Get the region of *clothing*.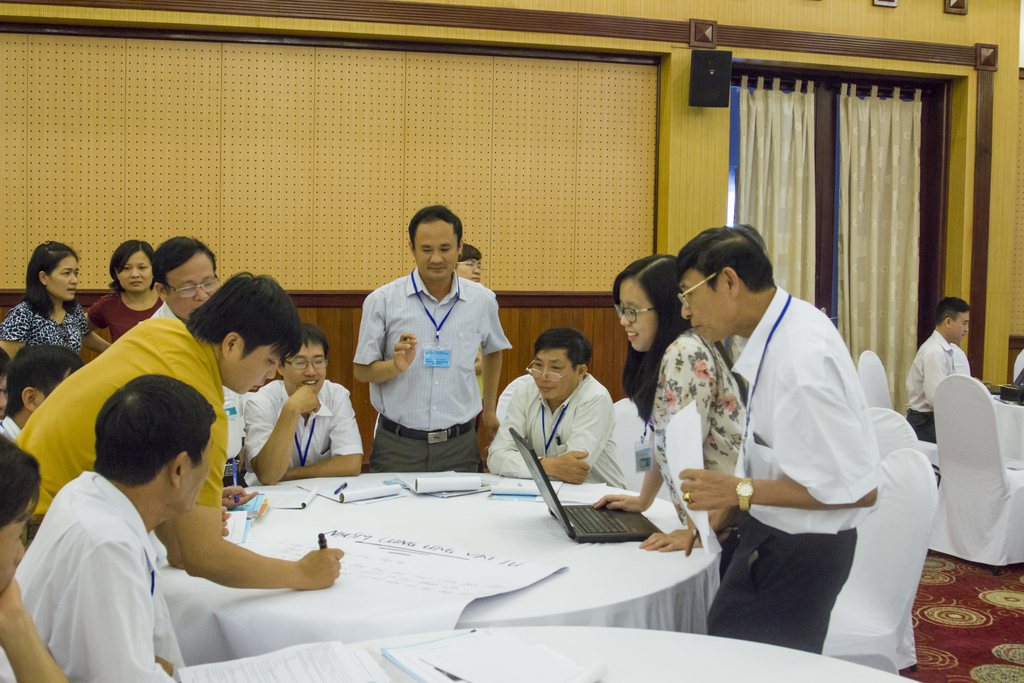
rect(351, 255, 500, 468).
